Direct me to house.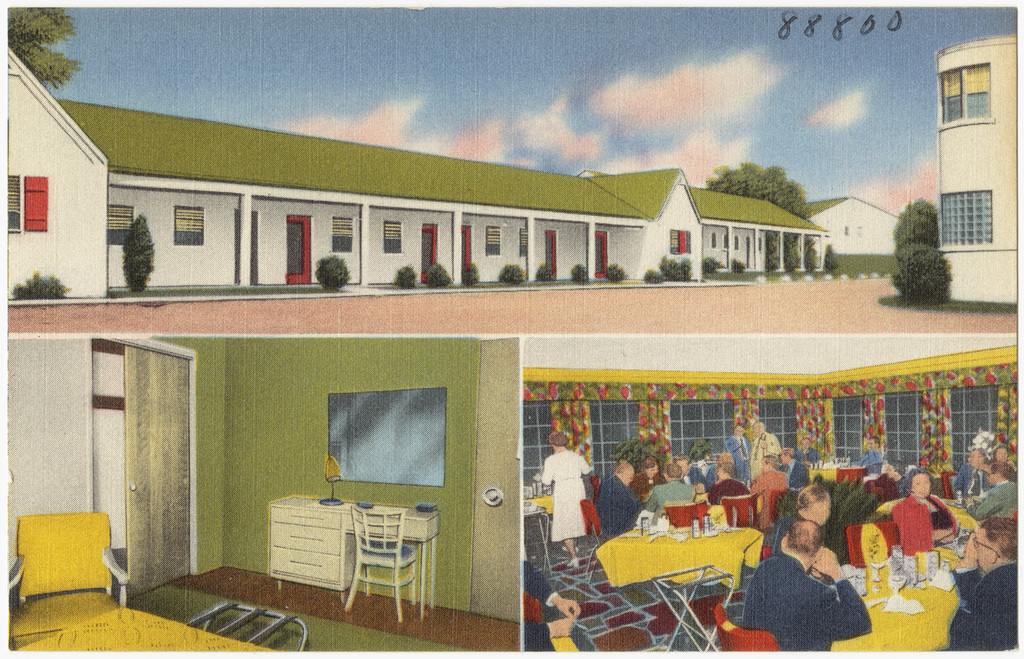
Direction: 8, 46, 832, 298.
